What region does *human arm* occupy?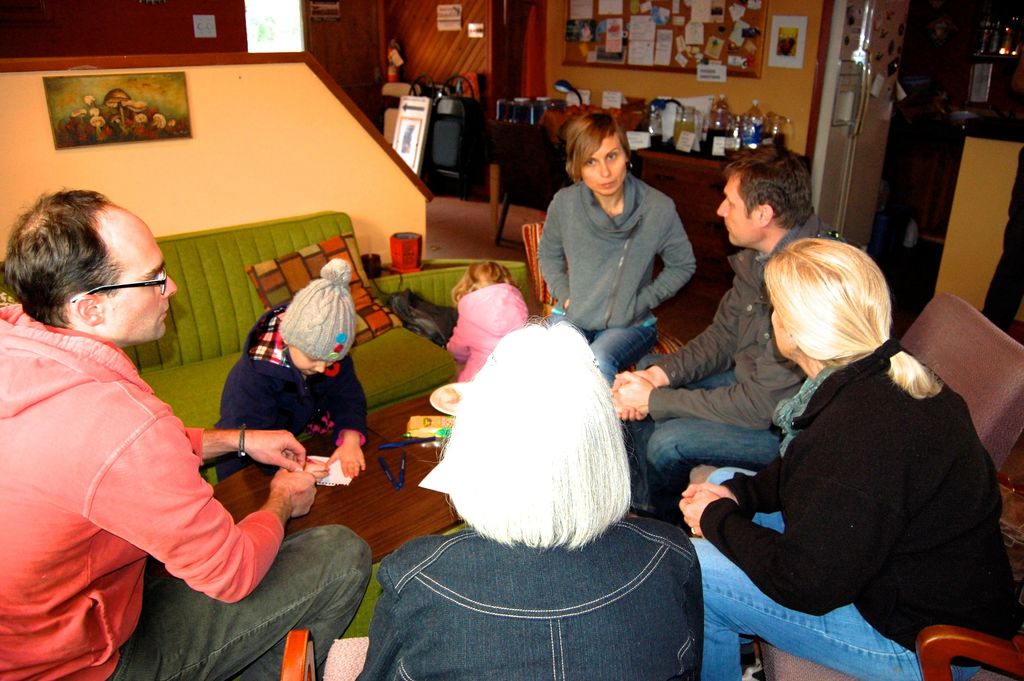
locate(334, 356, 374, 485).
